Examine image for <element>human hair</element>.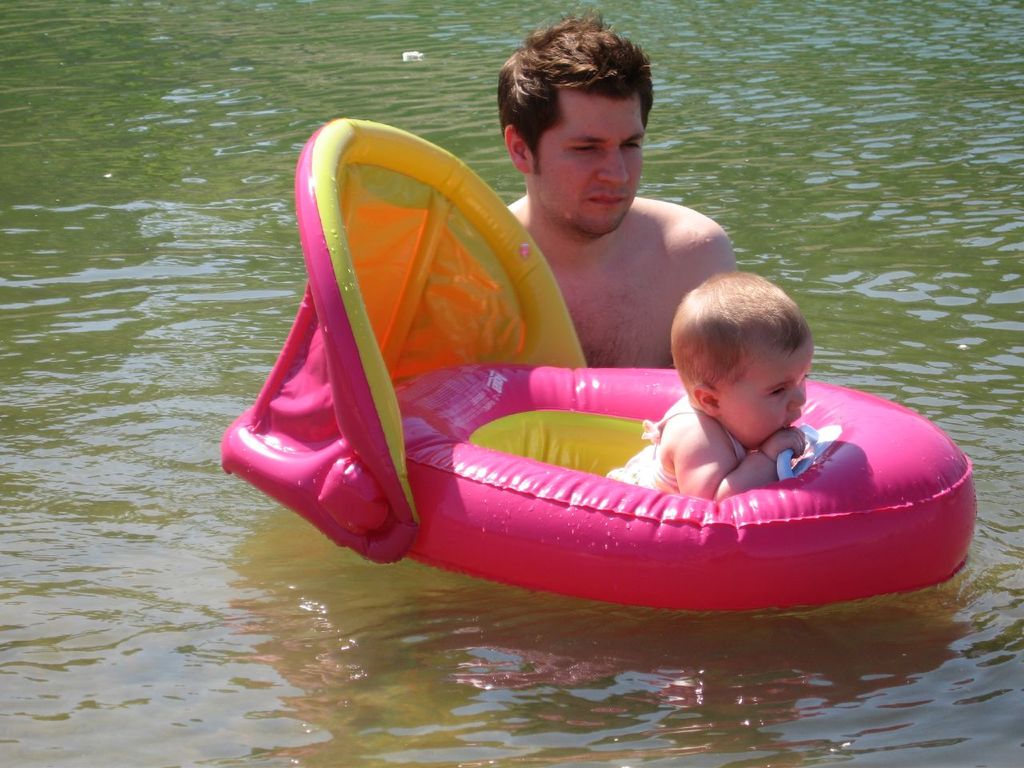
Examination result: <region>672, 270, 812, 401</region>.
